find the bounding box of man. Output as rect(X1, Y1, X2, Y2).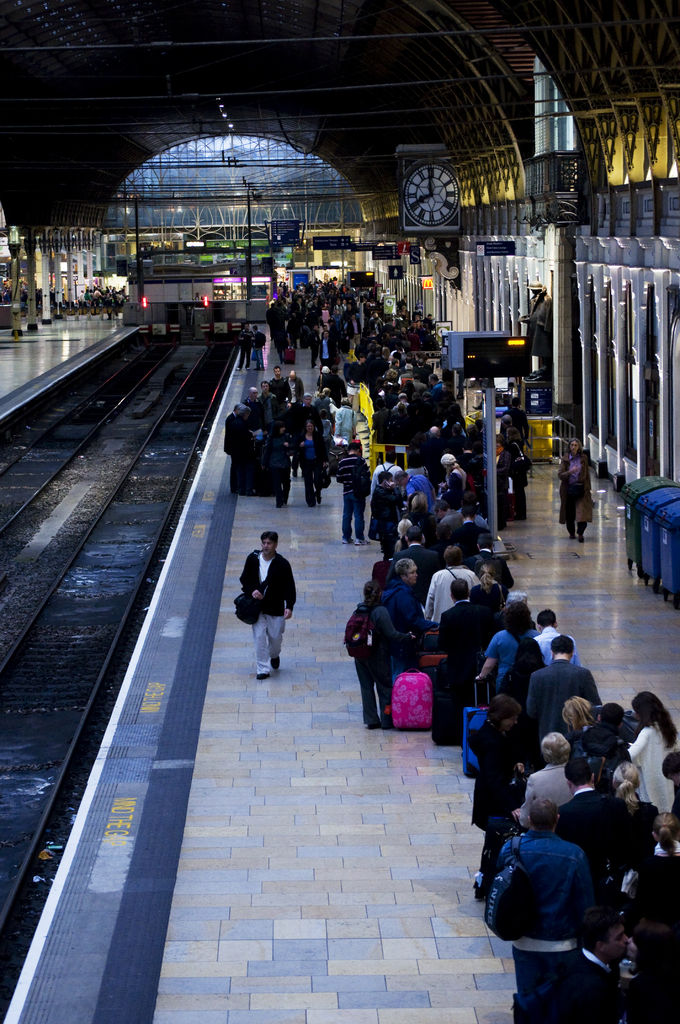
rect(257, 380, 280, 427).
